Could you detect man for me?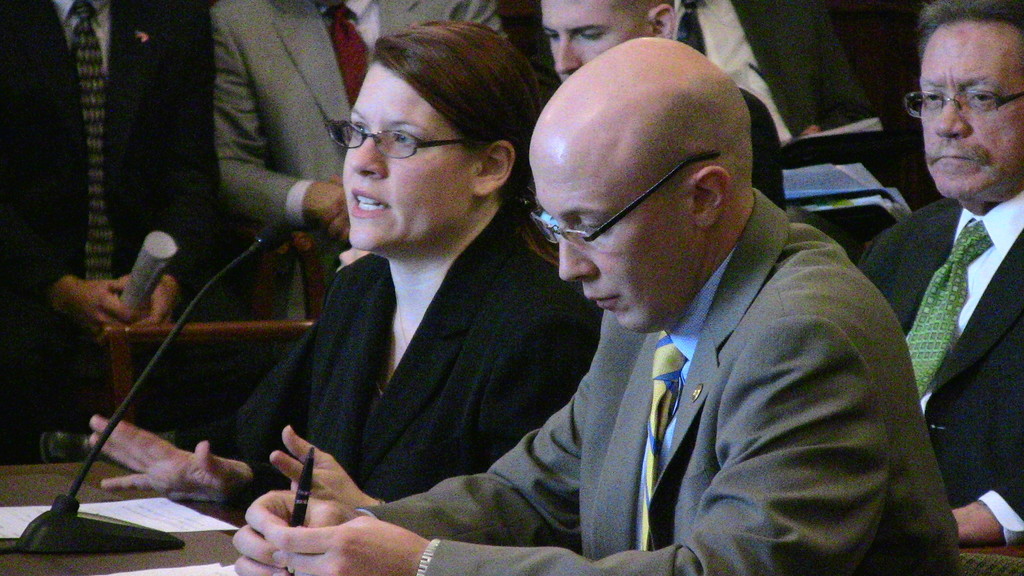
Detection result: [854,0,1023,548].
